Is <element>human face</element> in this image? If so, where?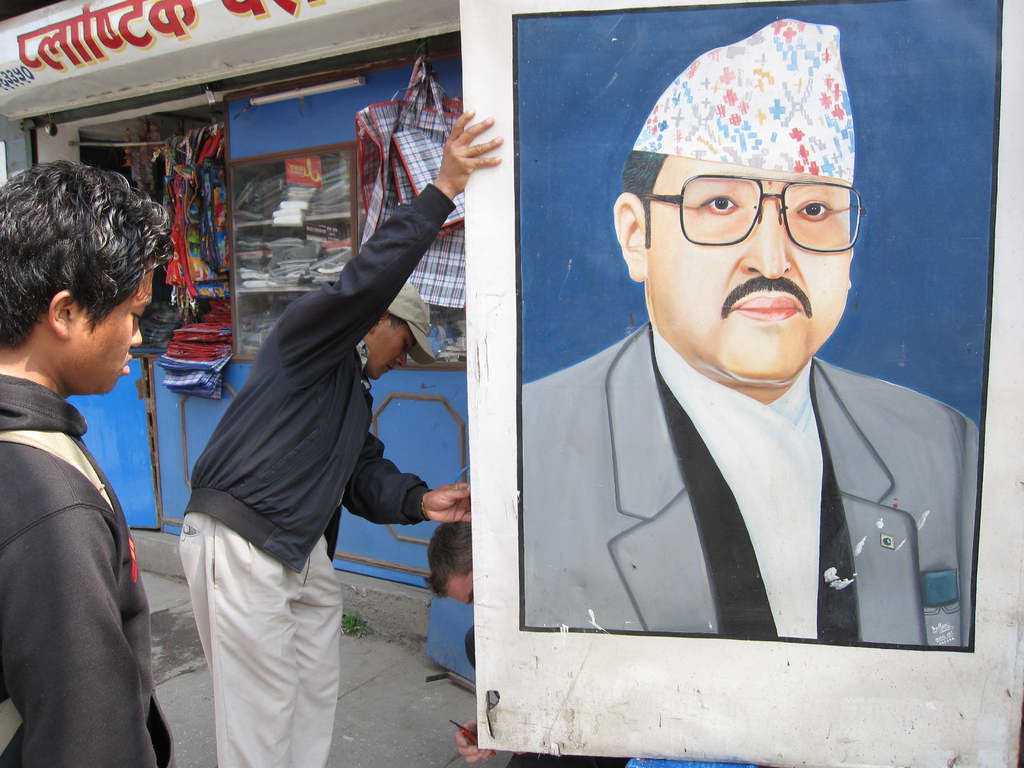
Yes, at locate(643, 154, 858, 381).
